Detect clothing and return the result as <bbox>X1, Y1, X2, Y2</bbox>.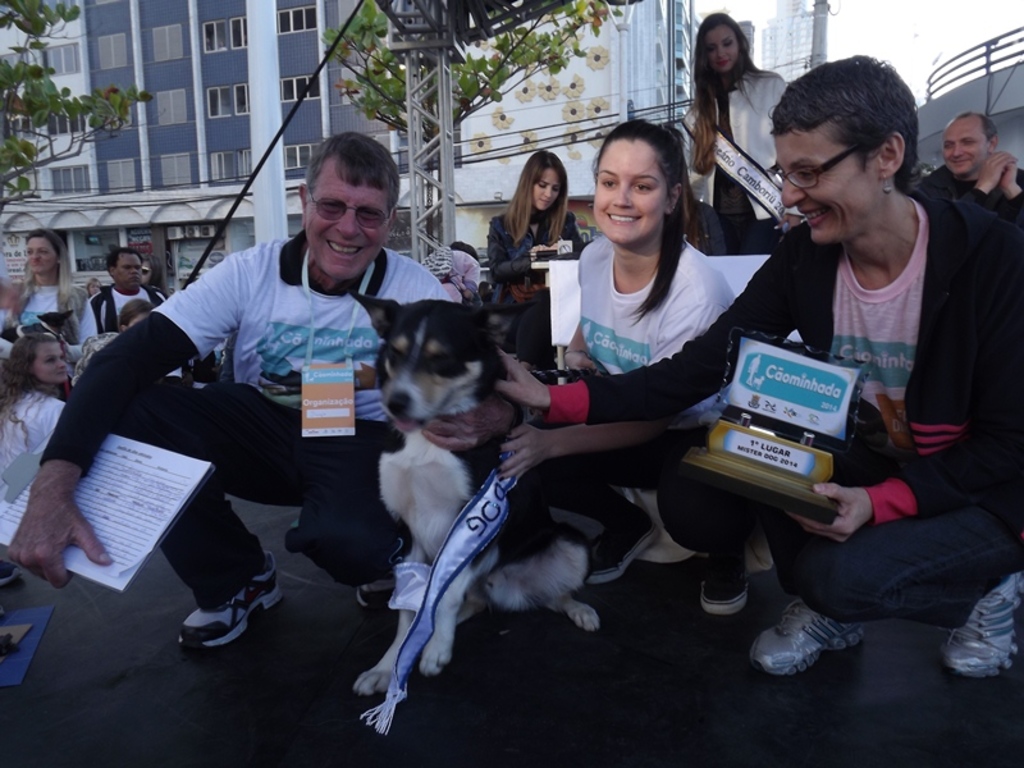
<bbox>525, 193, 1023, 584</bbox>.
